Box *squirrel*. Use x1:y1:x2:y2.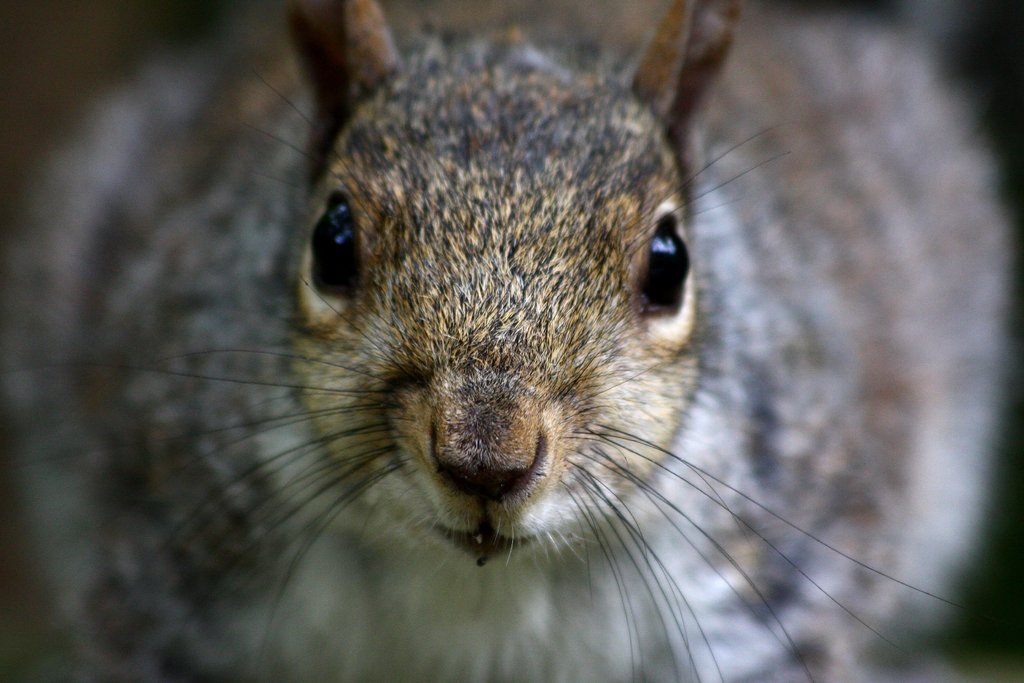
0:0:1021:682.
